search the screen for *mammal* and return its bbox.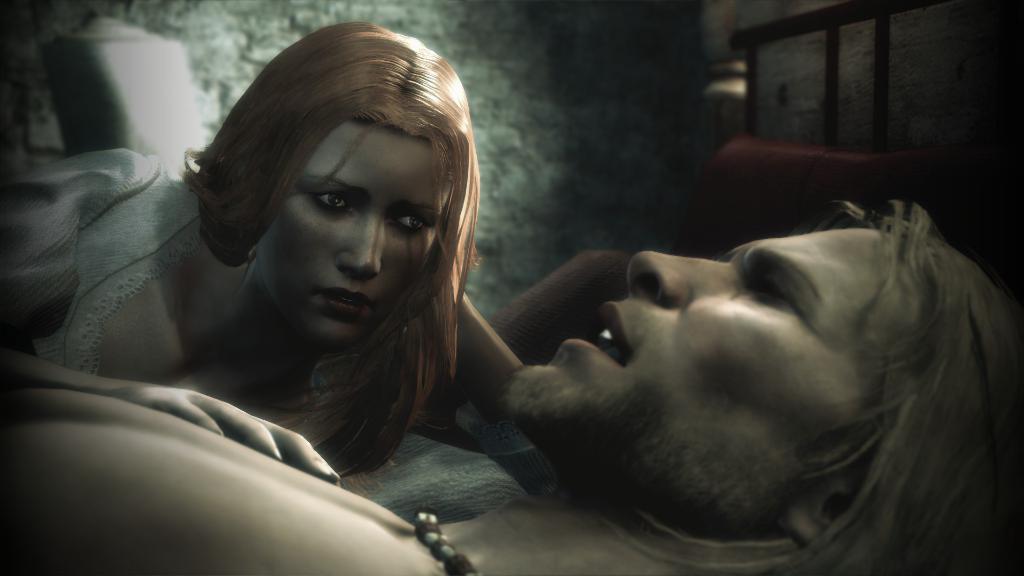
Found: bbox=(0, 23, 557, 487).
